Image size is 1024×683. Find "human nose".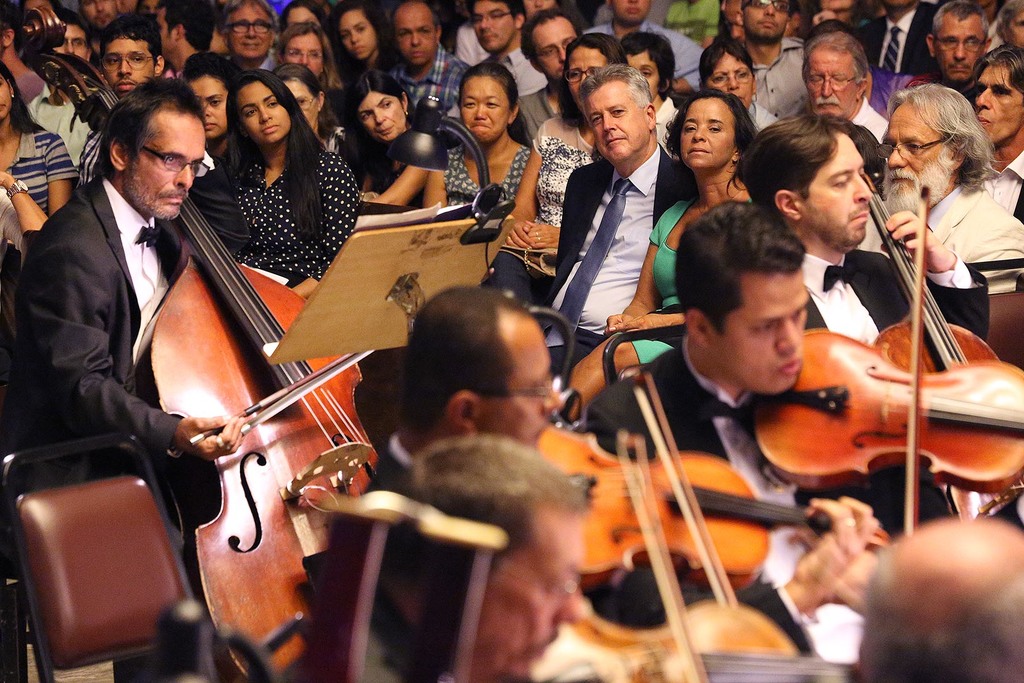
581,74,586,87.
